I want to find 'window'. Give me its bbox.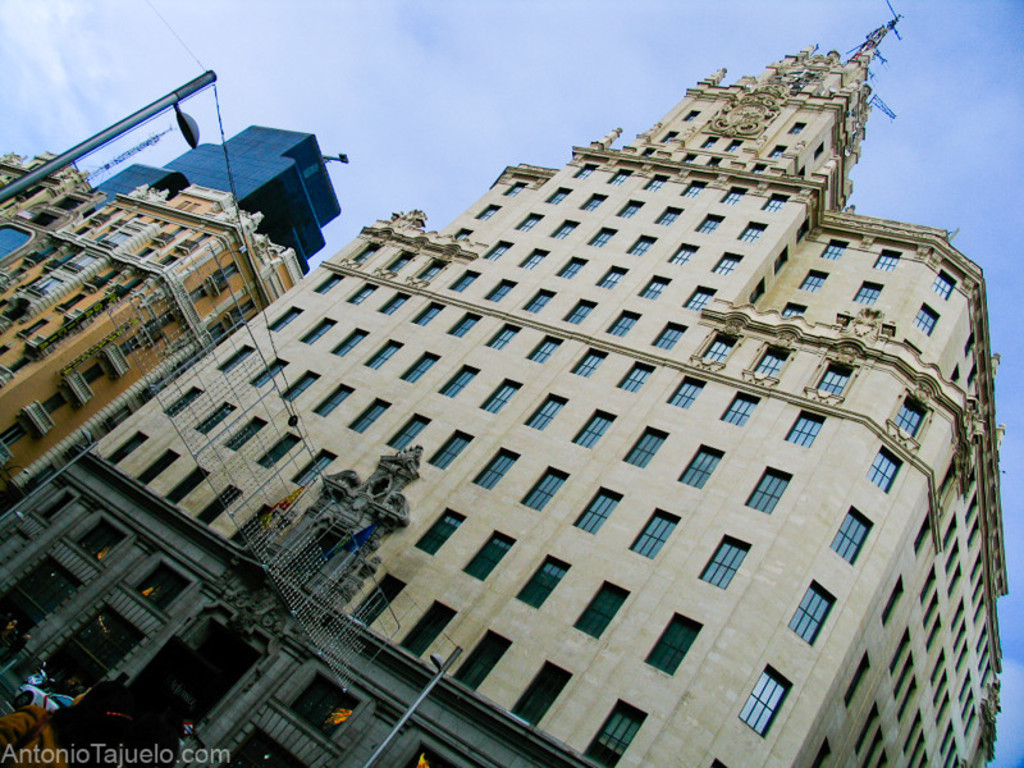
[left=411, top=507, right=471, bottom=562].
